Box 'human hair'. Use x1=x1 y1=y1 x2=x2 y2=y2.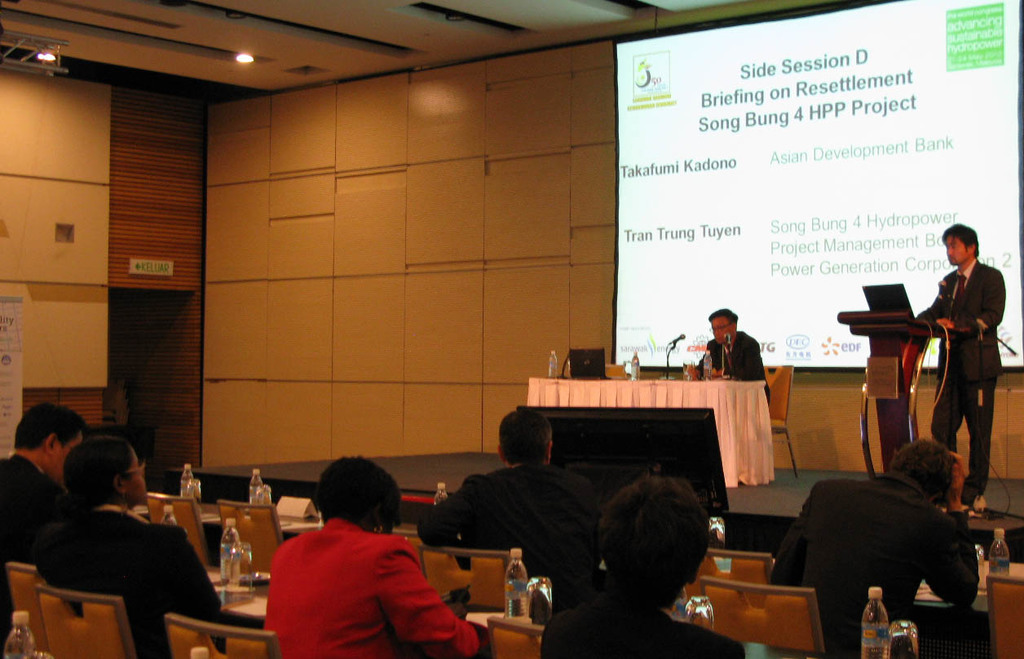
x1=497 y1=404 x2=548 y2=468.
